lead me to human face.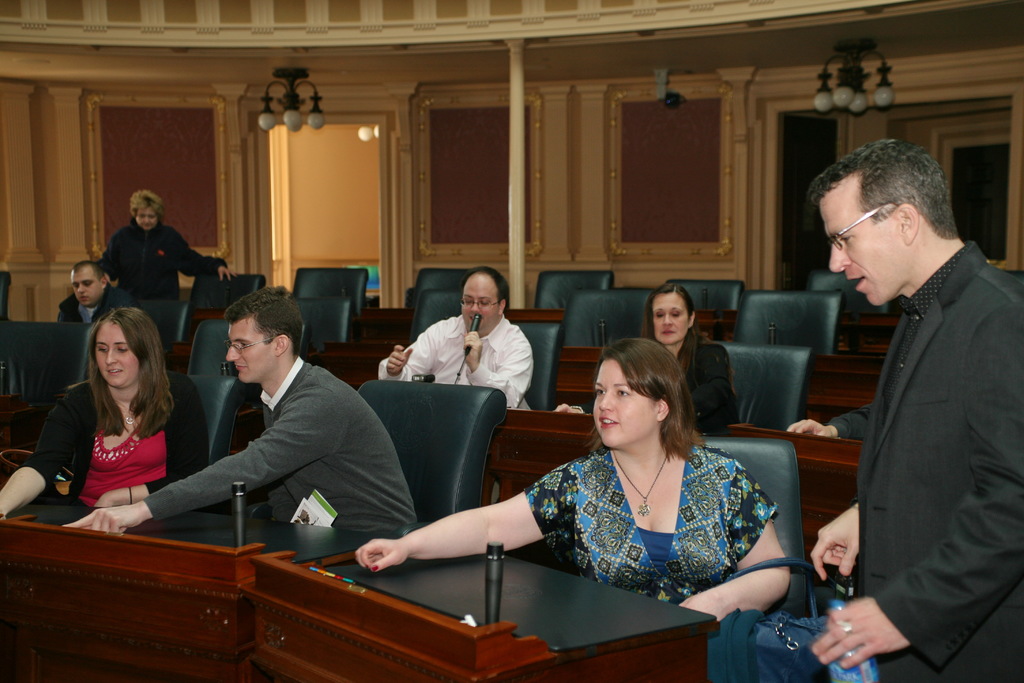
Lead to l=92, t=324, r=142, b=388.
